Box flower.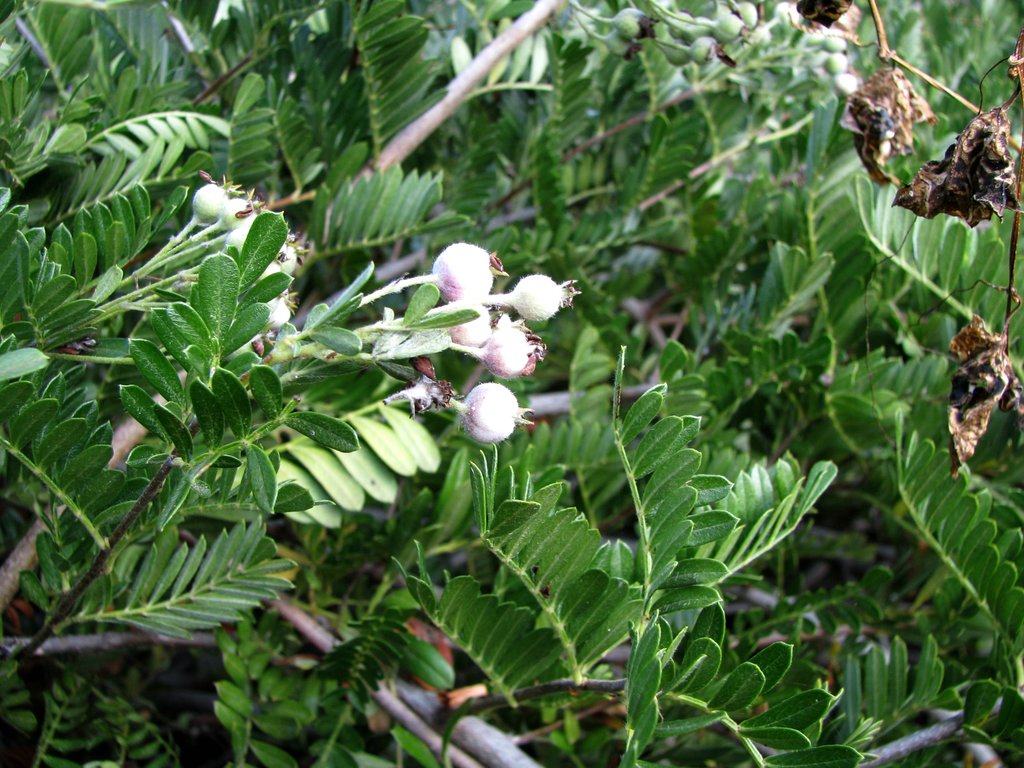
crop(429, 239, 506, 308).
